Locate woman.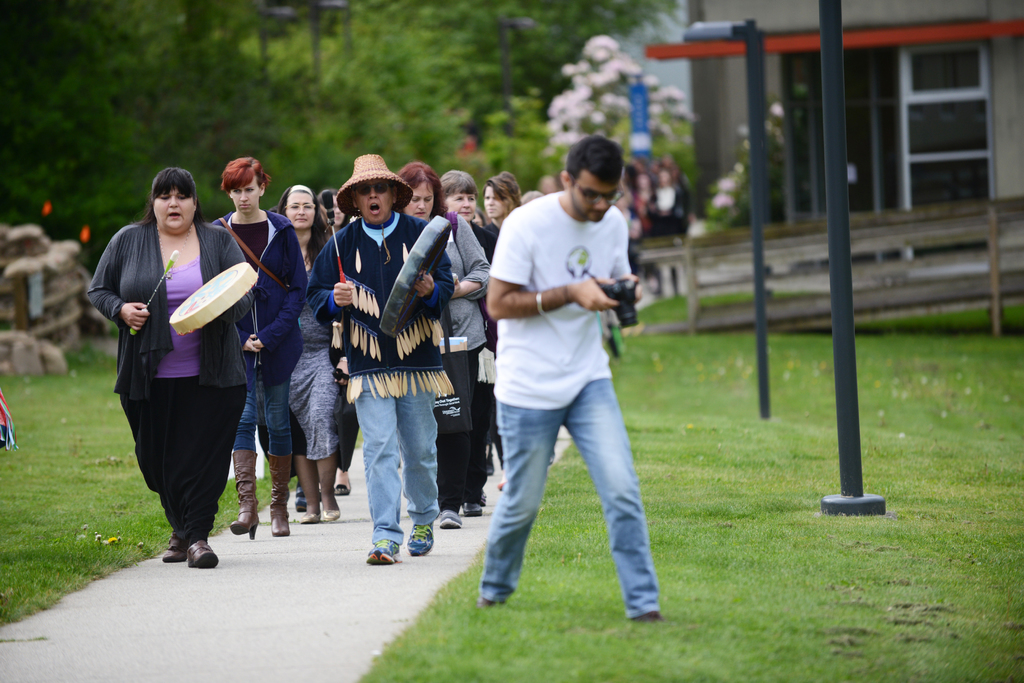
Bounding box: x1=112, y1=187, x2=256, y2=574.
